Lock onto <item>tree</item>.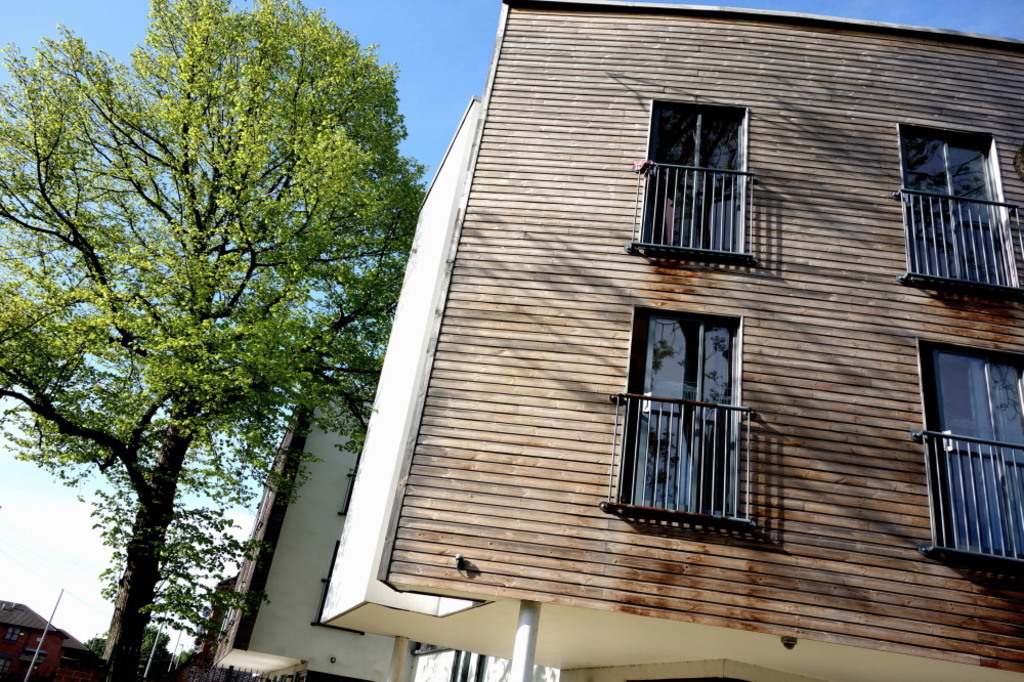
Locked: x1=29, y1=6, x2=418, y2=645.
